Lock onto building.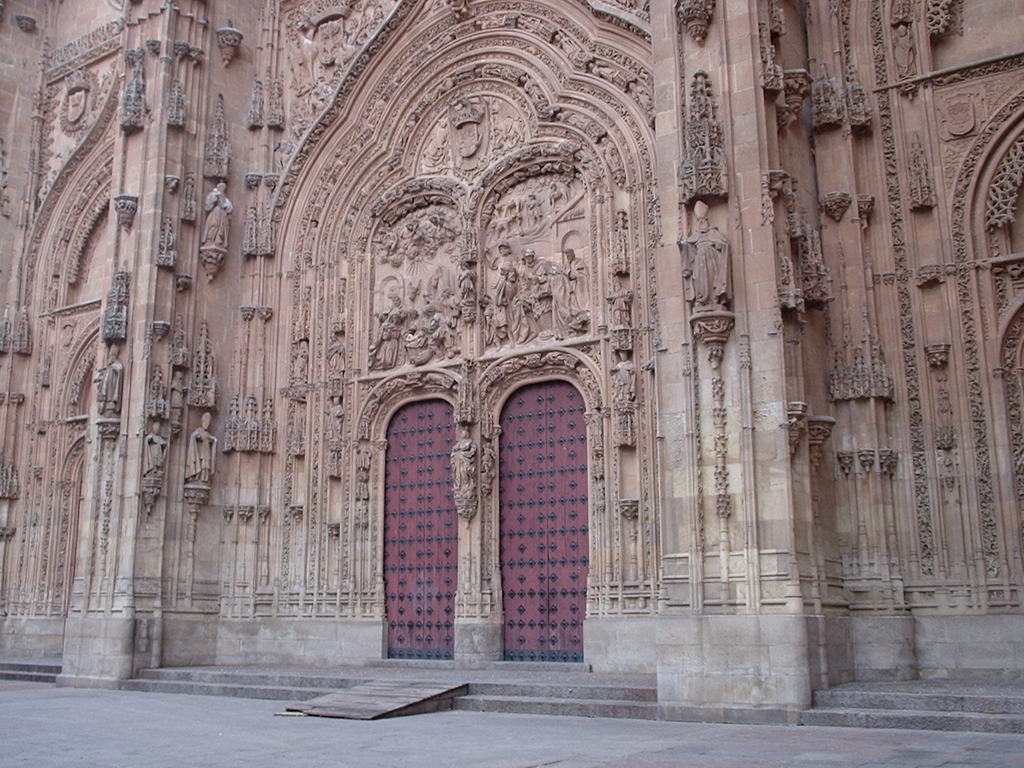
Locked: detection(0, 0, 1023, 739).
